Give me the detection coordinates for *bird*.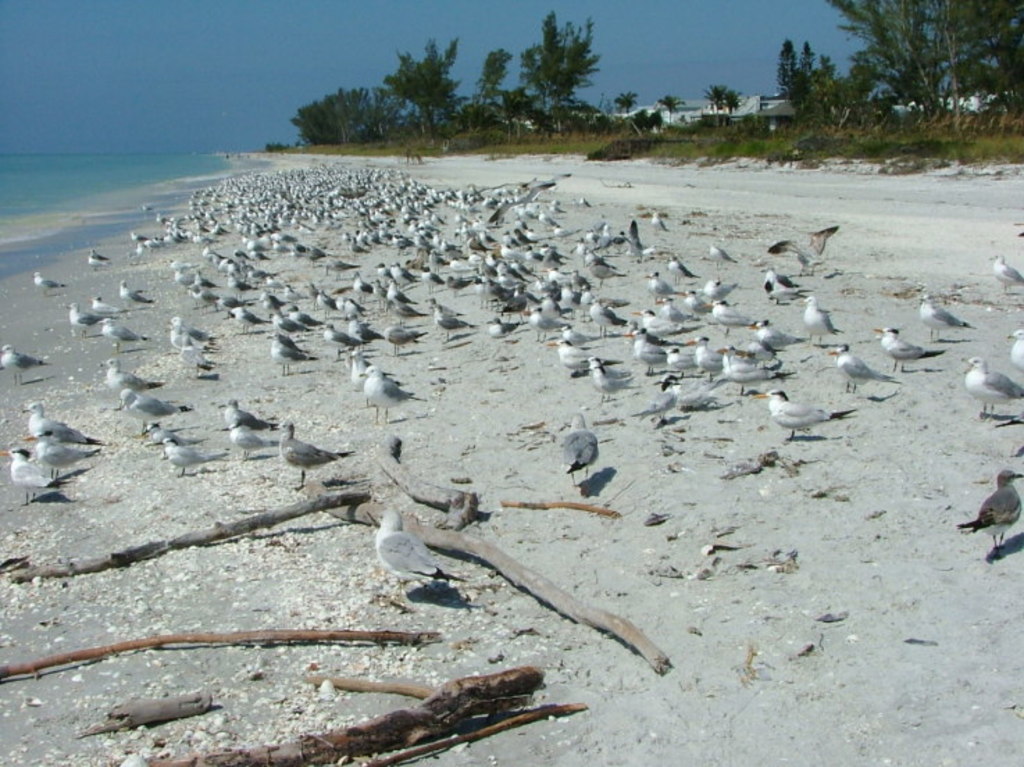
rect(28, 267, 64, 293).
